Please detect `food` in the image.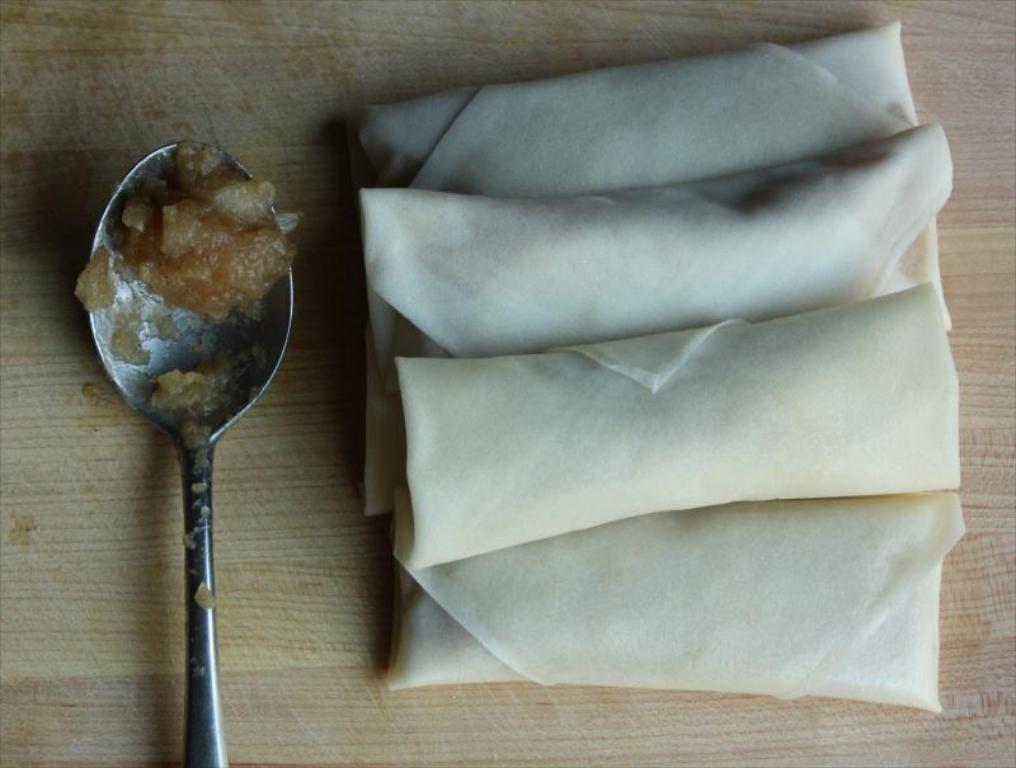
357, 17, 964, 722.
